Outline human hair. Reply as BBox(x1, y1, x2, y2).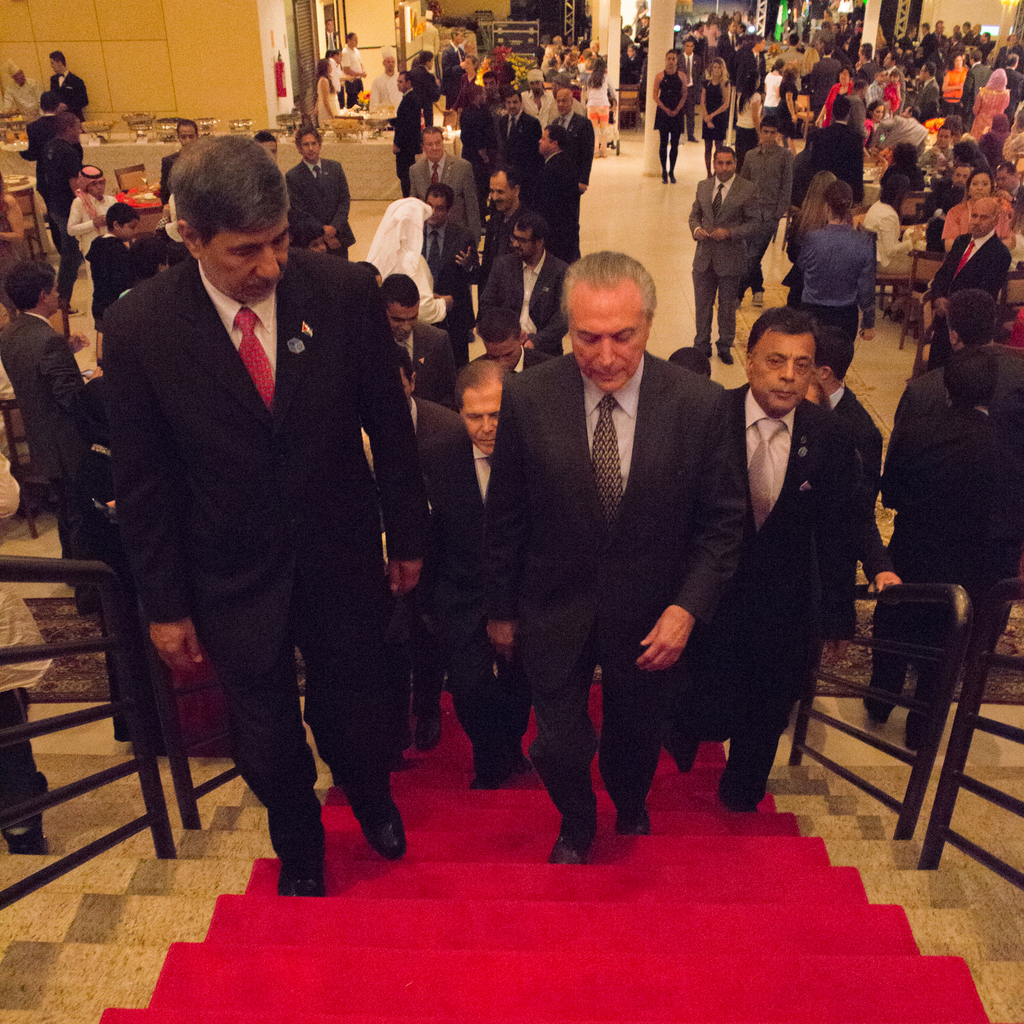
BBox(1, 255, 58, 314).
